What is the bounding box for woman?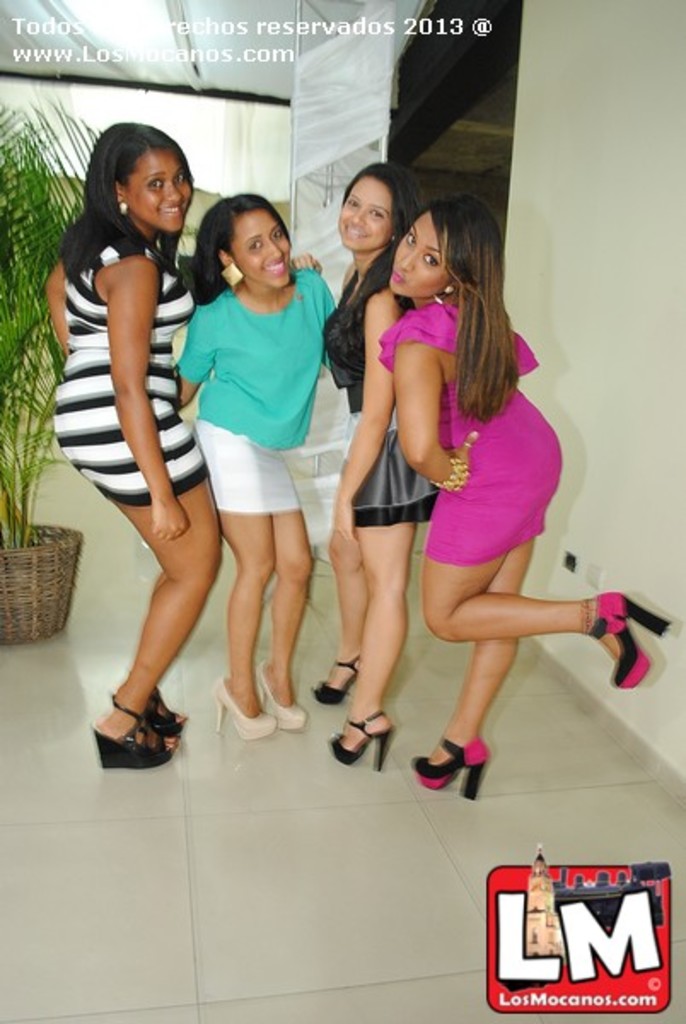
left=375, top=200, right=672, bottom=811.
